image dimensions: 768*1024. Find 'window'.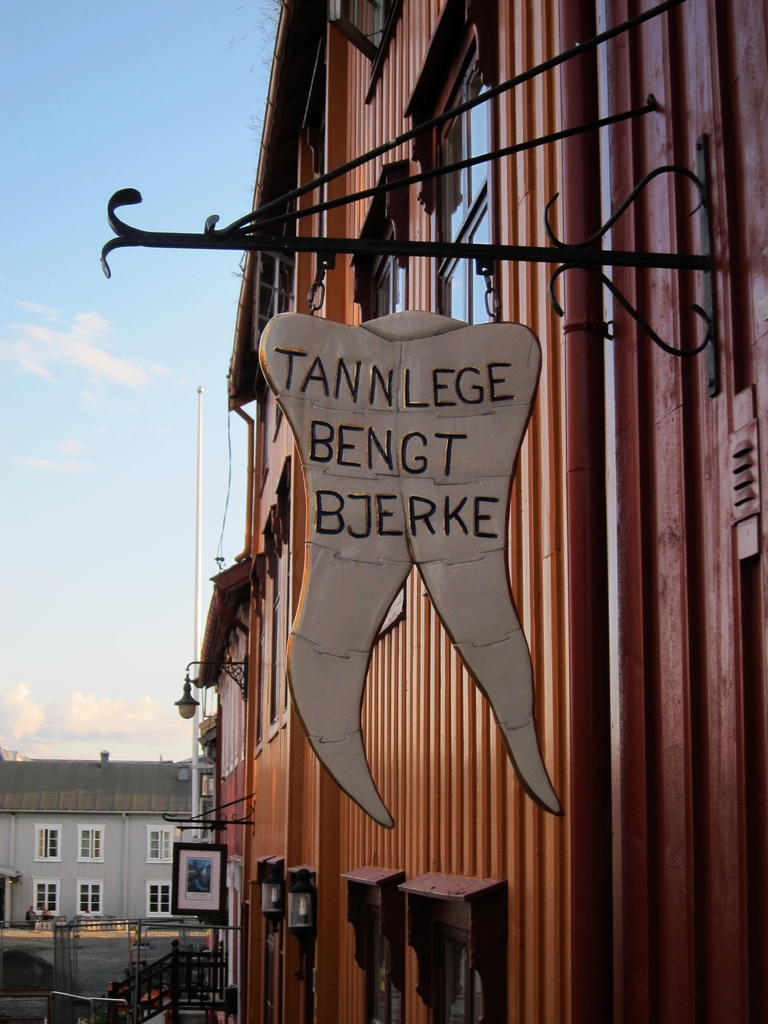
401 0 516 344.
